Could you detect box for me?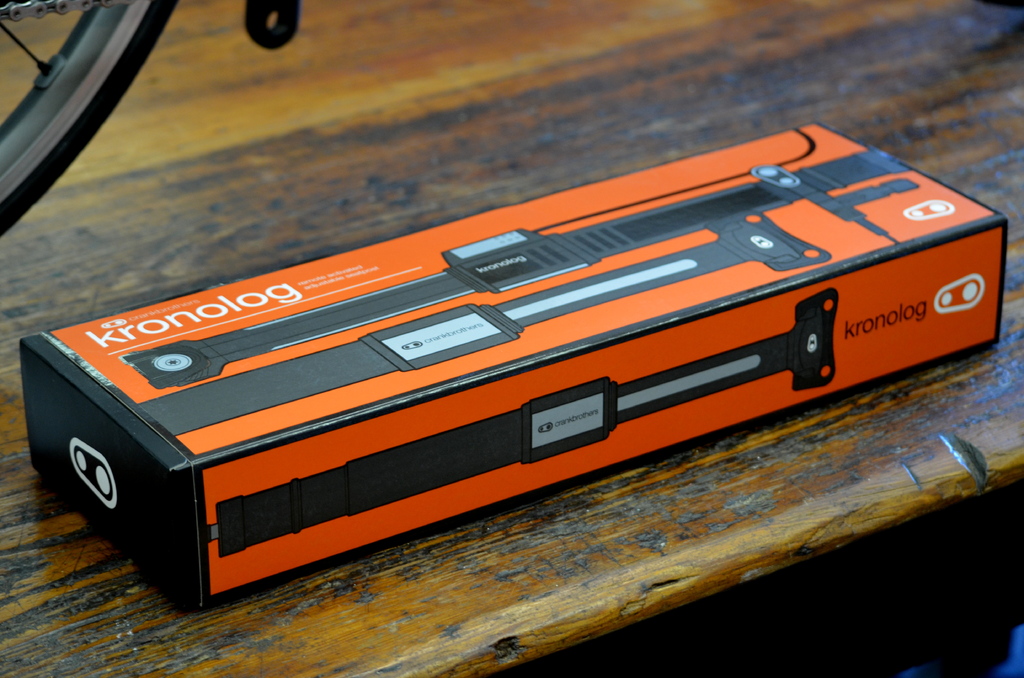
Detection result: [61, 99, 1004, 580].
